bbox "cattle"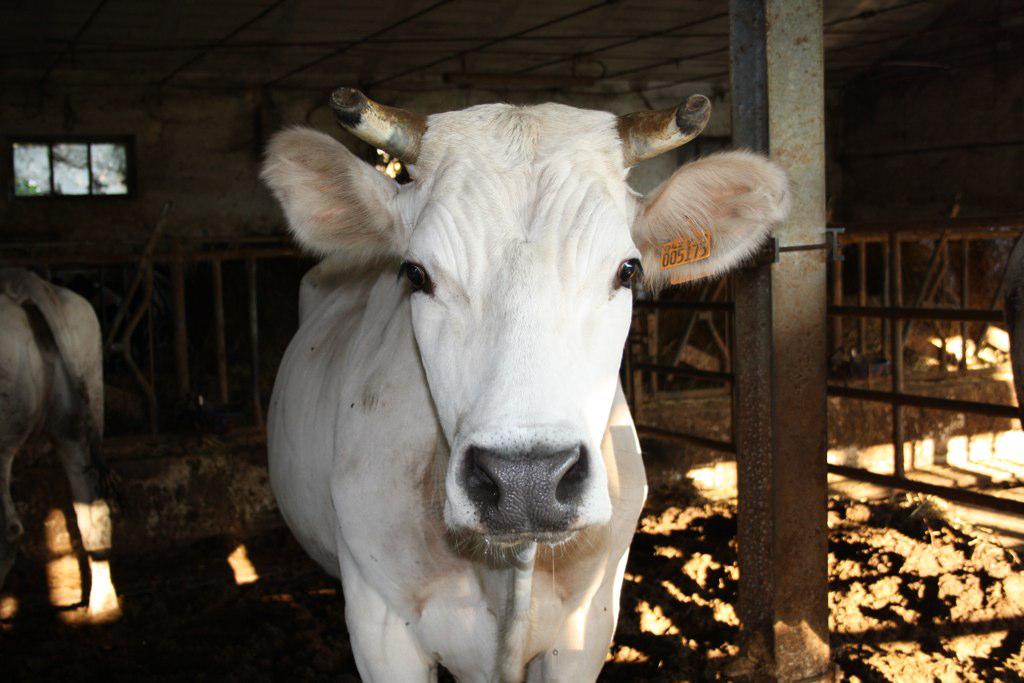
[0,264,107,560]
